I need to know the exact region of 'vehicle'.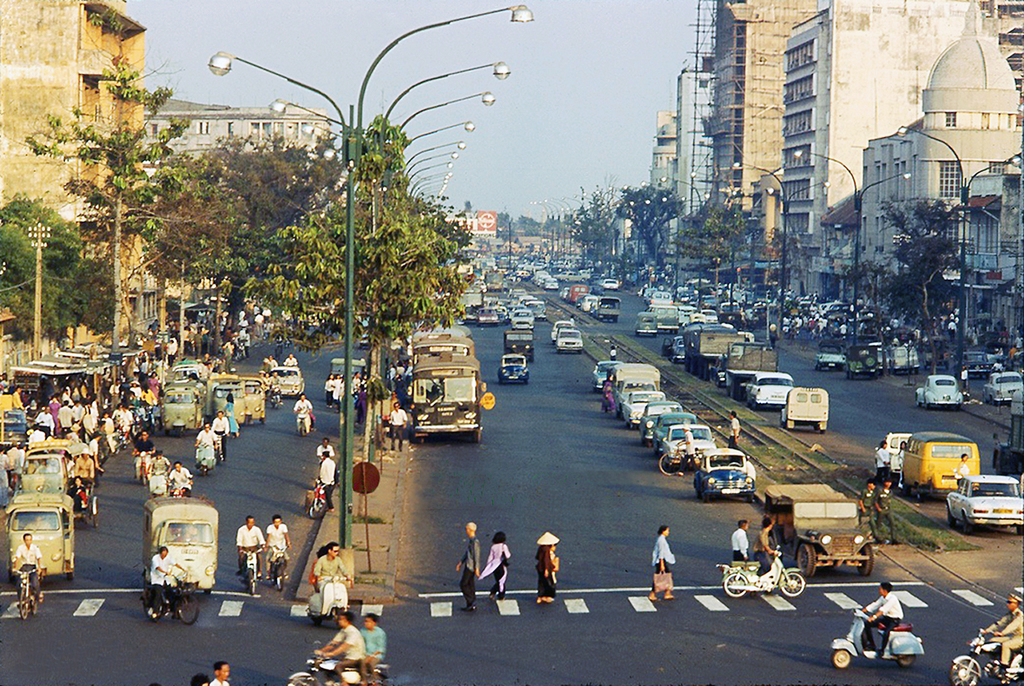
Region: (x1=553, y1=331, x2=582, y2=351).
